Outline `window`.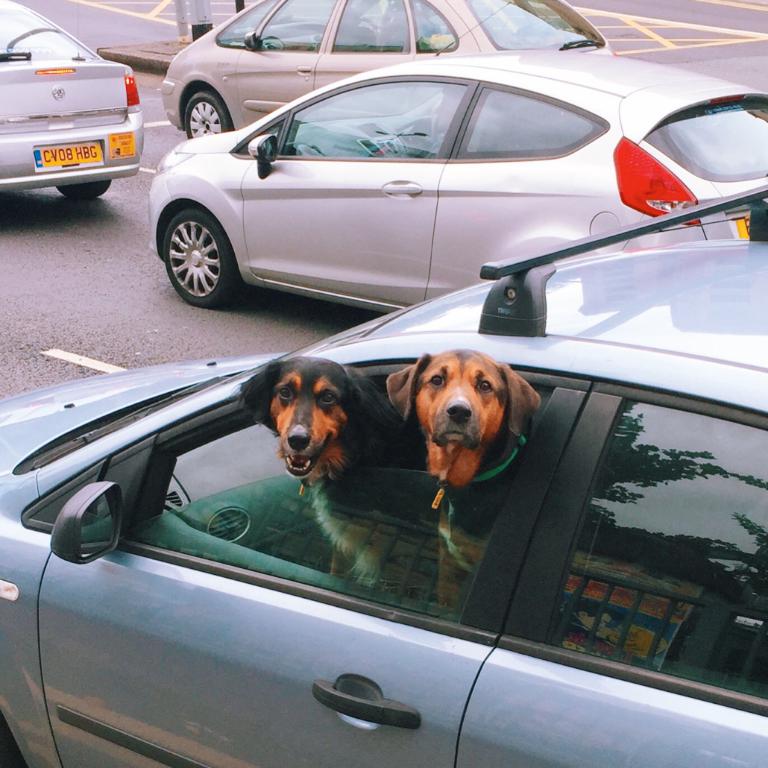
Outline: bbox=(278, 86, 470, 155).
